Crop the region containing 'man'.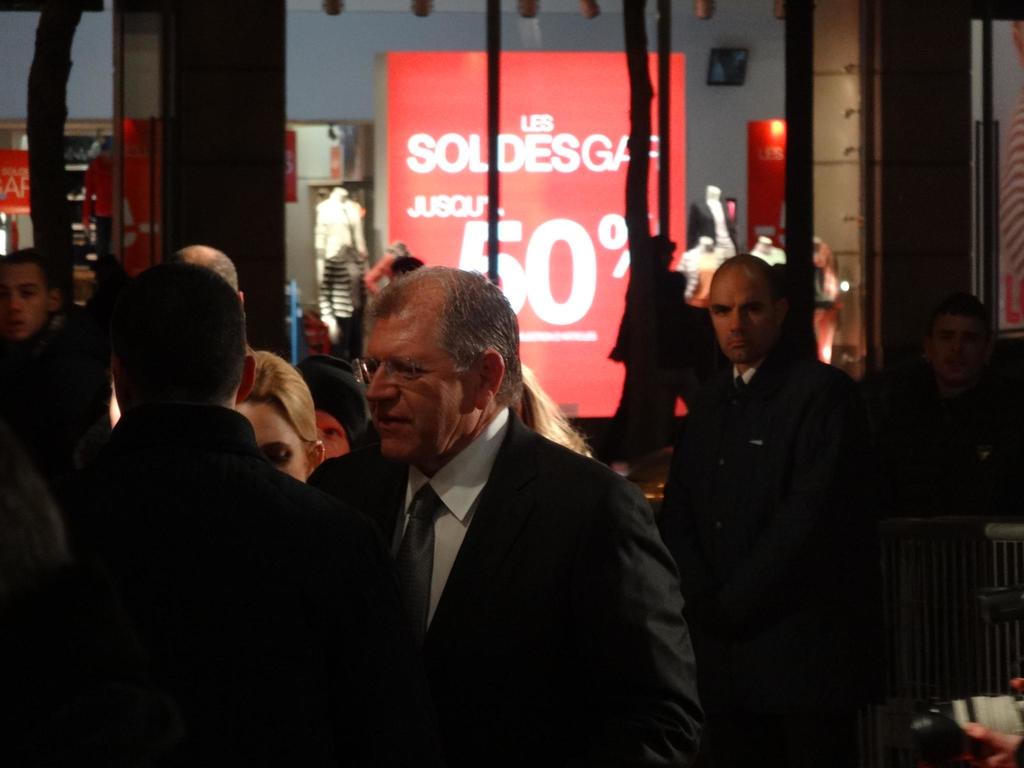
Crop region: region(59, 258, 309, 767).
